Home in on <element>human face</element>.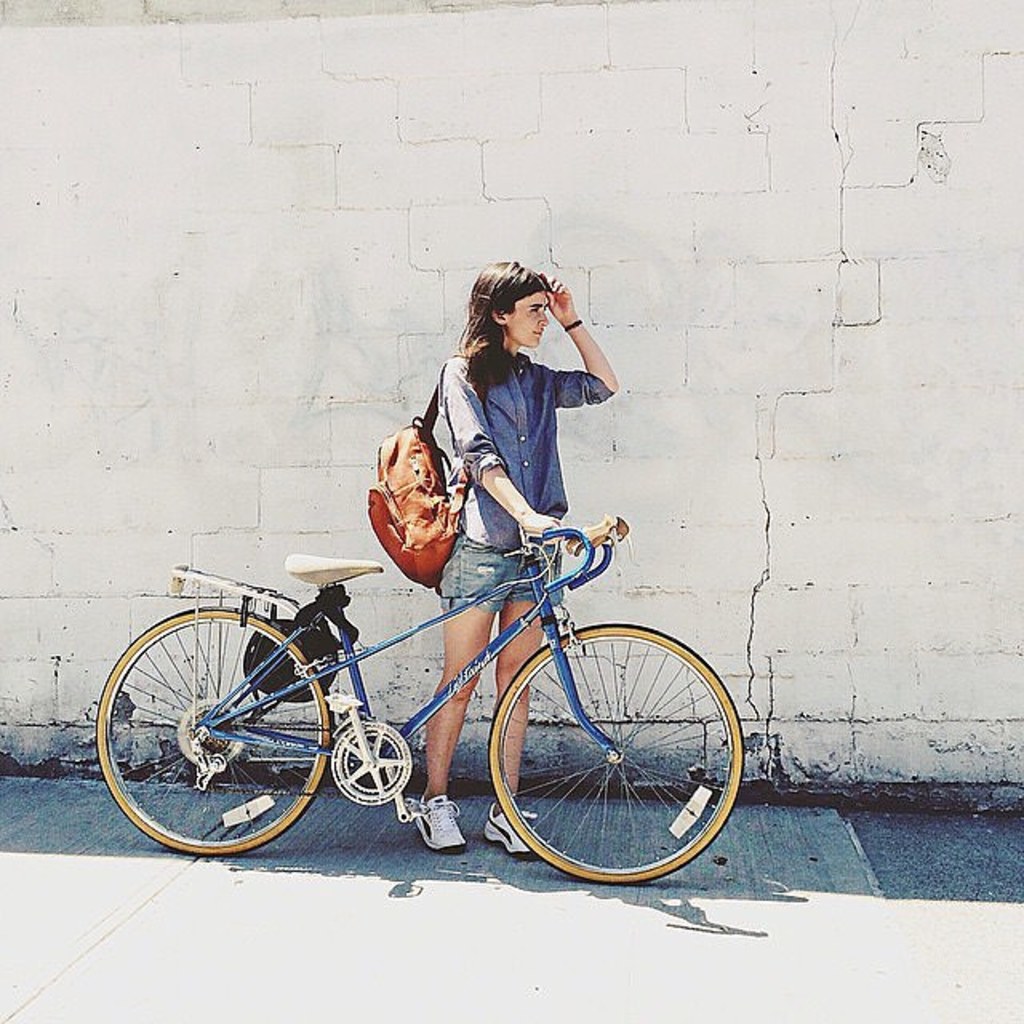
Homed in at pyautogui.locateOnScreen(509, 293, 547, 346).
